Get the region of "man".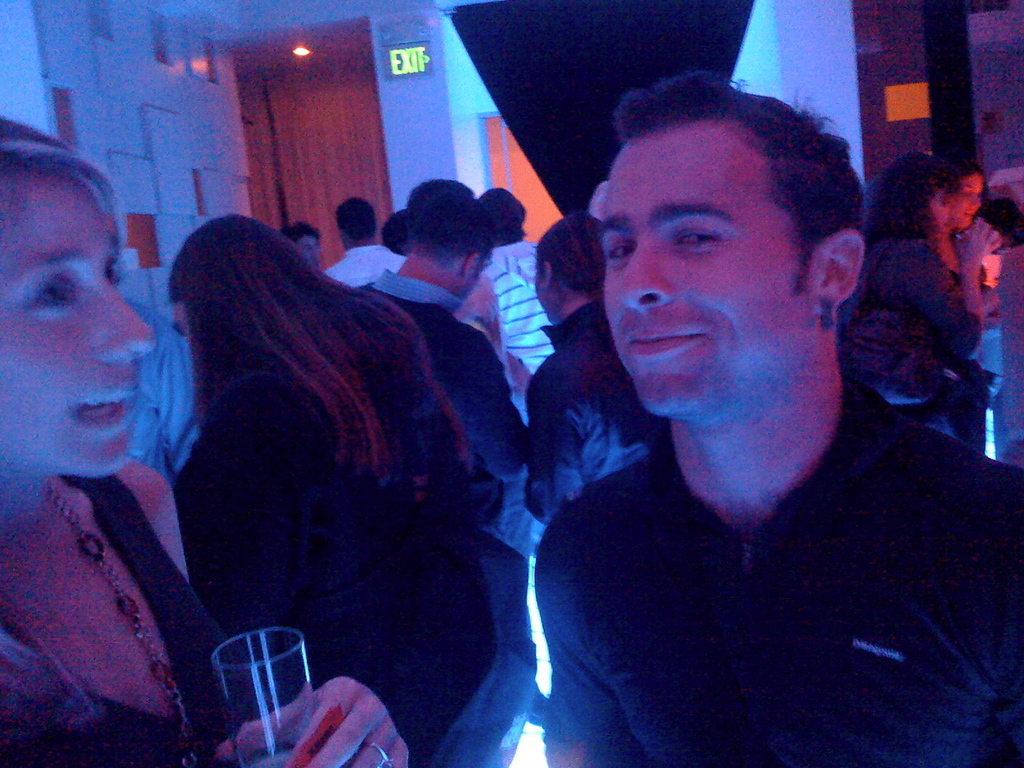
x1=500 y1=88 x2=1000 y2=757.
